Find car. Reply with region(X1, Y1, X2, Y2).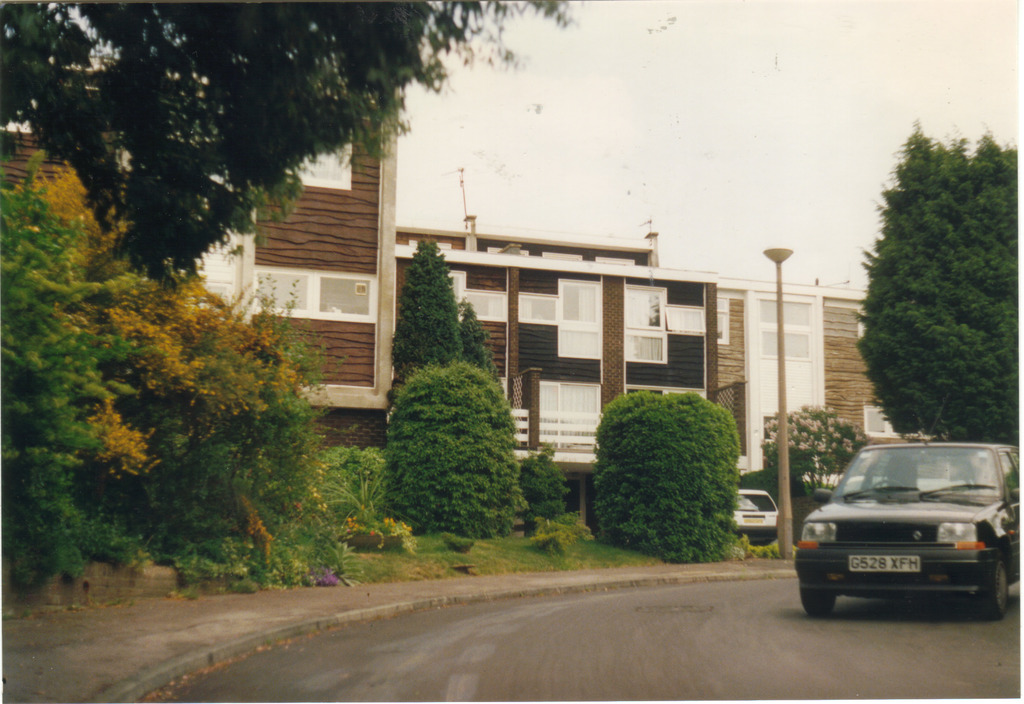
region(794, 392, 1023, 621).
